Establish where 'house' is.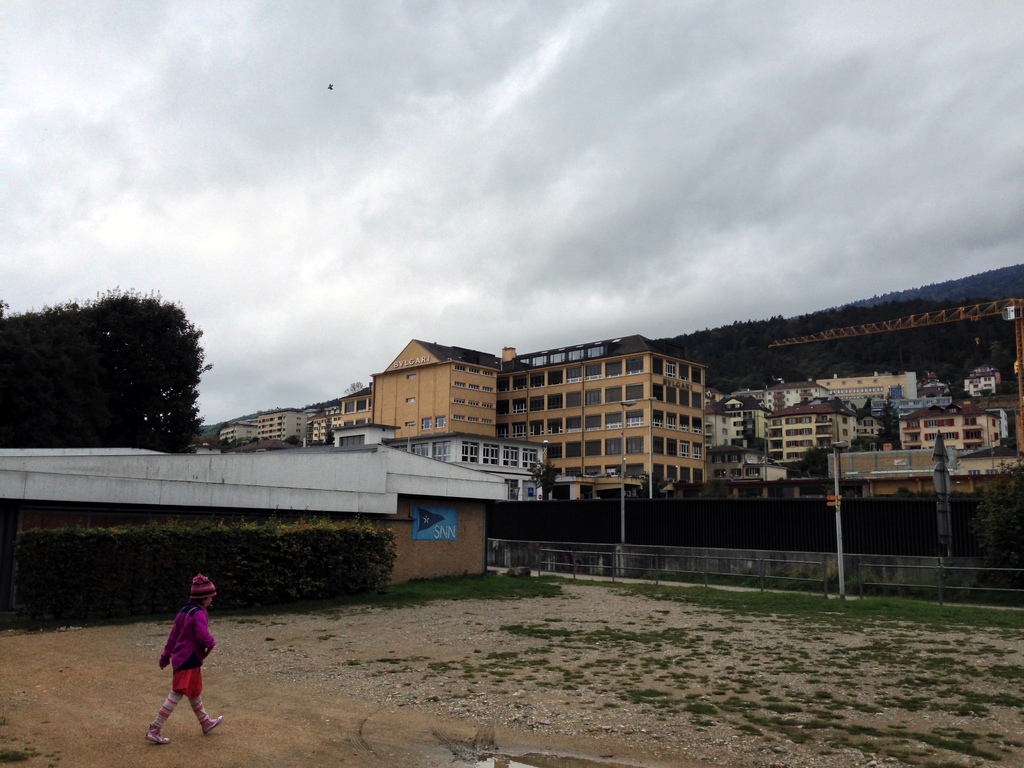
Established at select_region(900, 401, 1002, 456).
